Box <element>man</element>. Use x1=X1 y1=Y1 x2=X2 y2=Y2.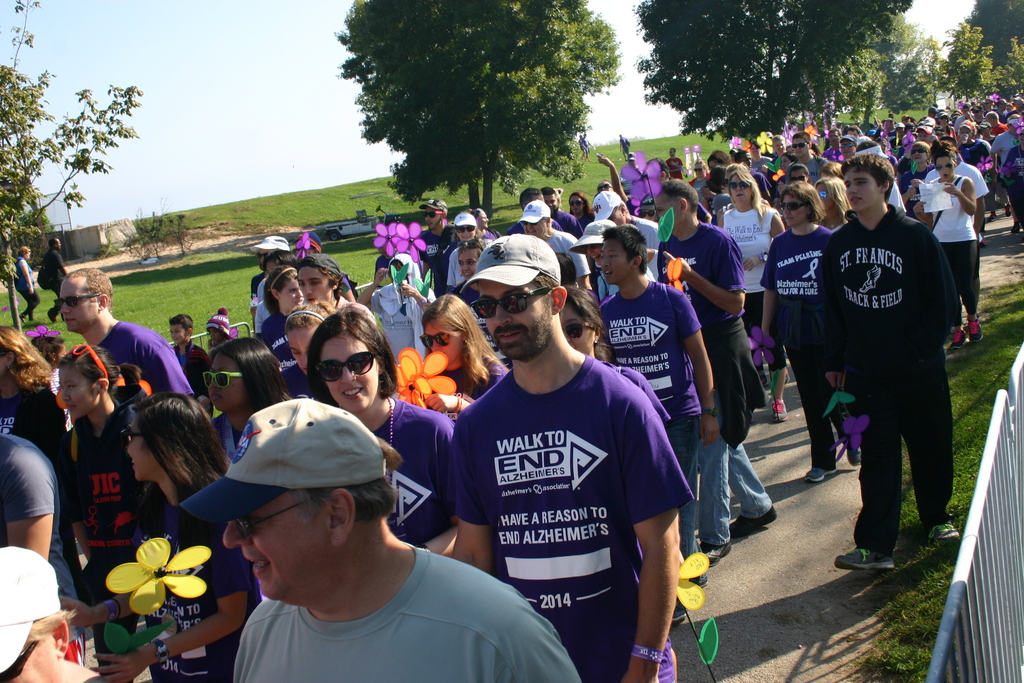
x1=781 y1=131 x2=829 y2=184.
